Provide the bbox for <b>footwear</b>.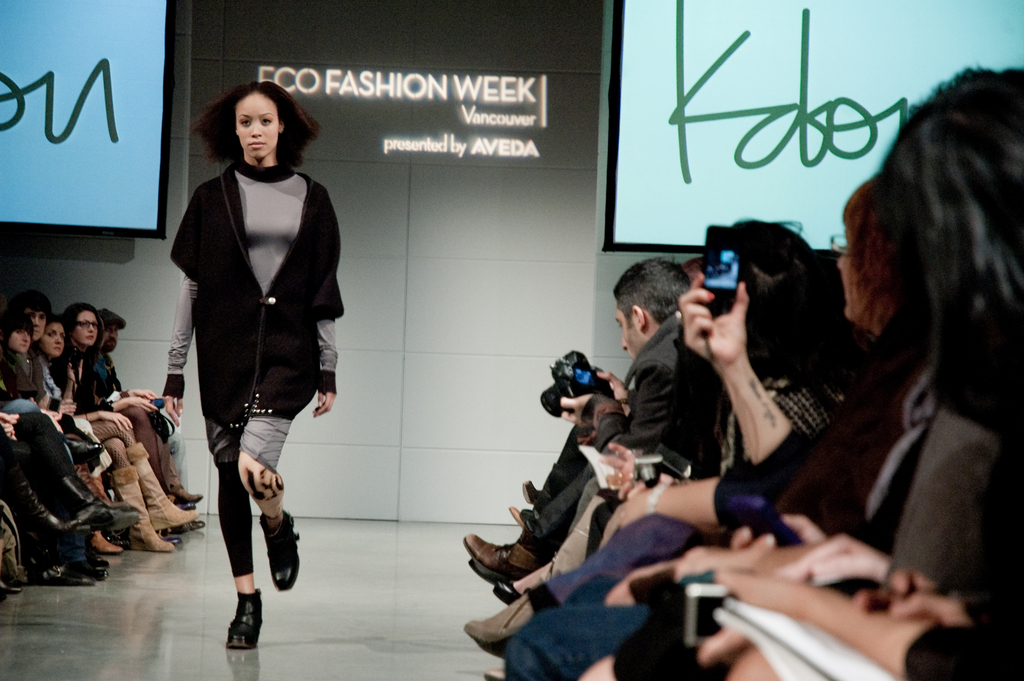
Rect(156, 441, 202, 505).
